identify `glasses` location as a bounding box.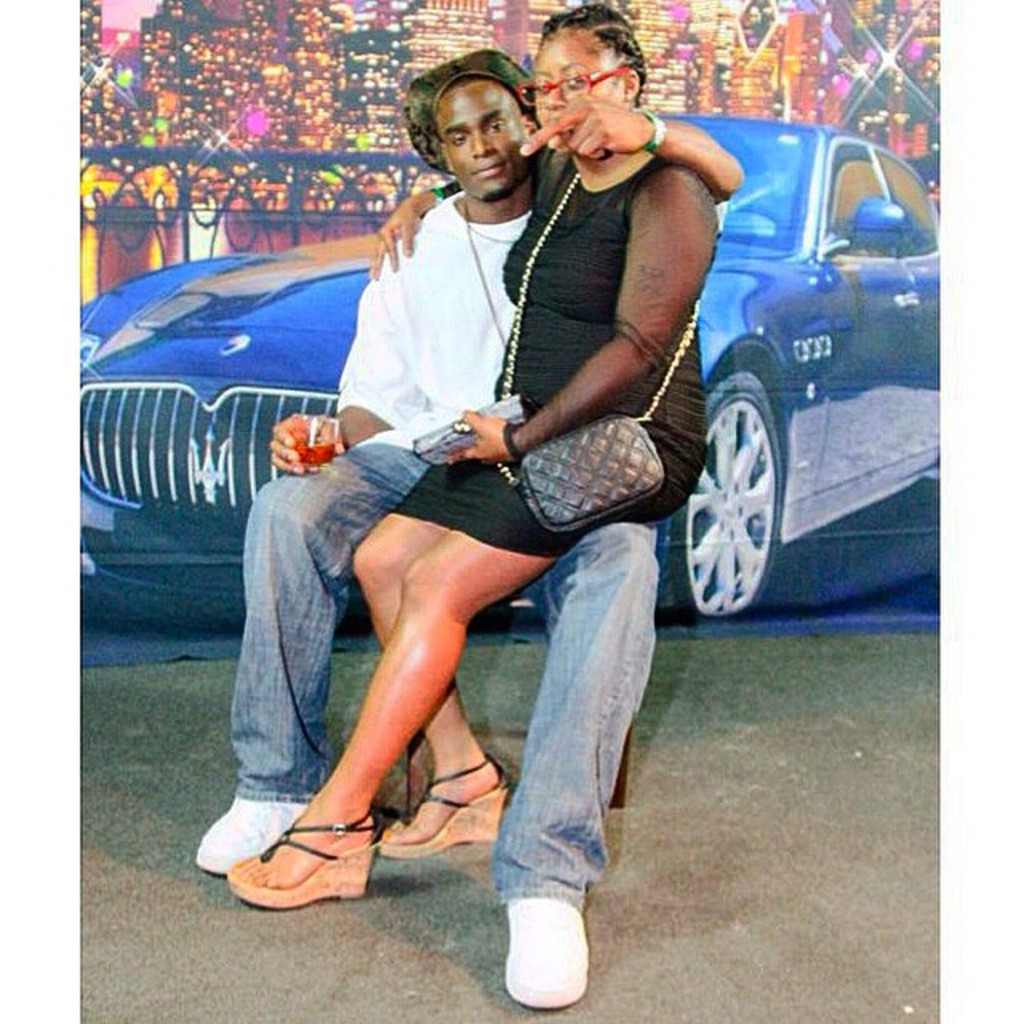
bbox(514, 62, 635, 99).
